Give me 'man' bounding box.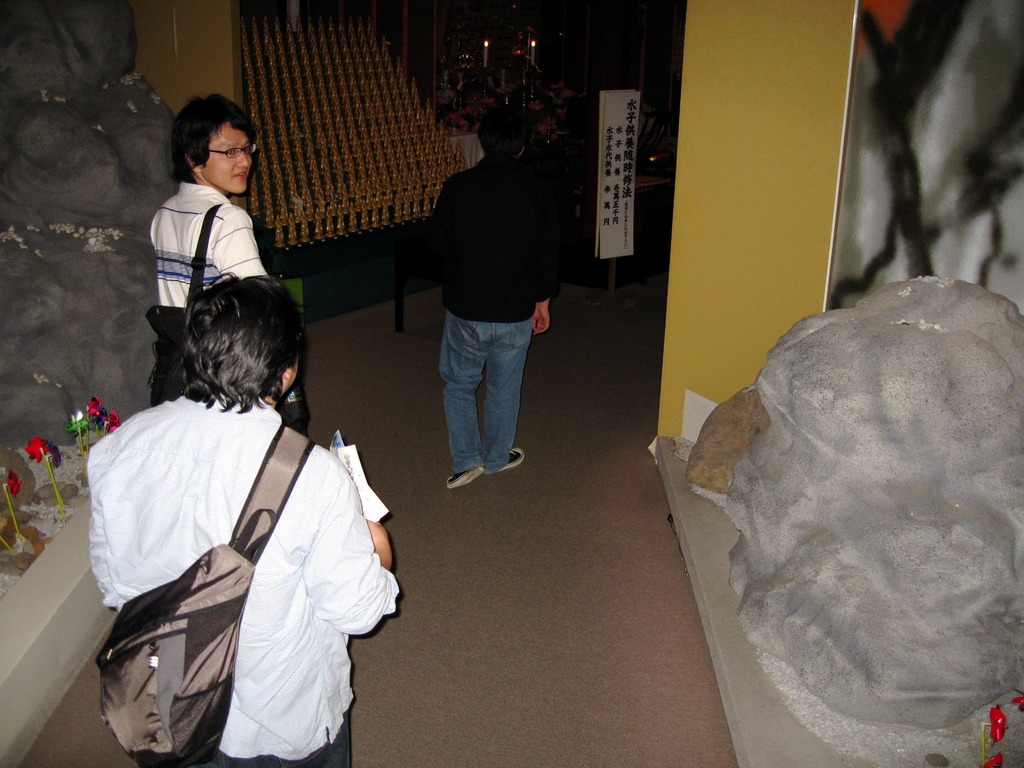
Rect(91, 270, 401, 767).
